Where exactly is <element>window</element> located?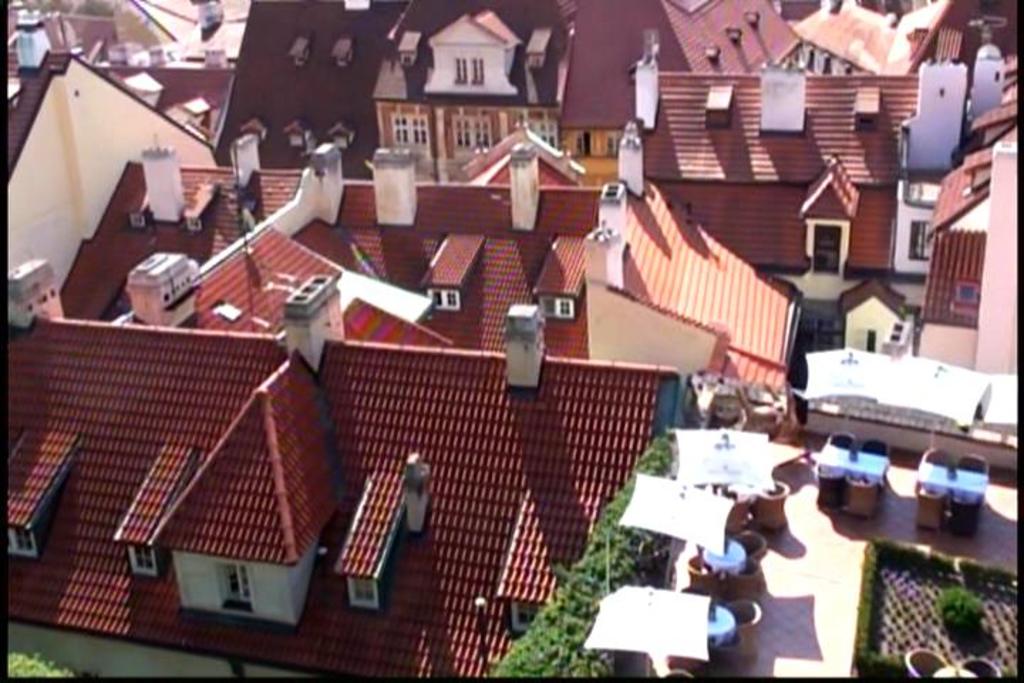
Its bounding box is {"left": 529, "top": 120, "right": 558, "bottom": 145}.
